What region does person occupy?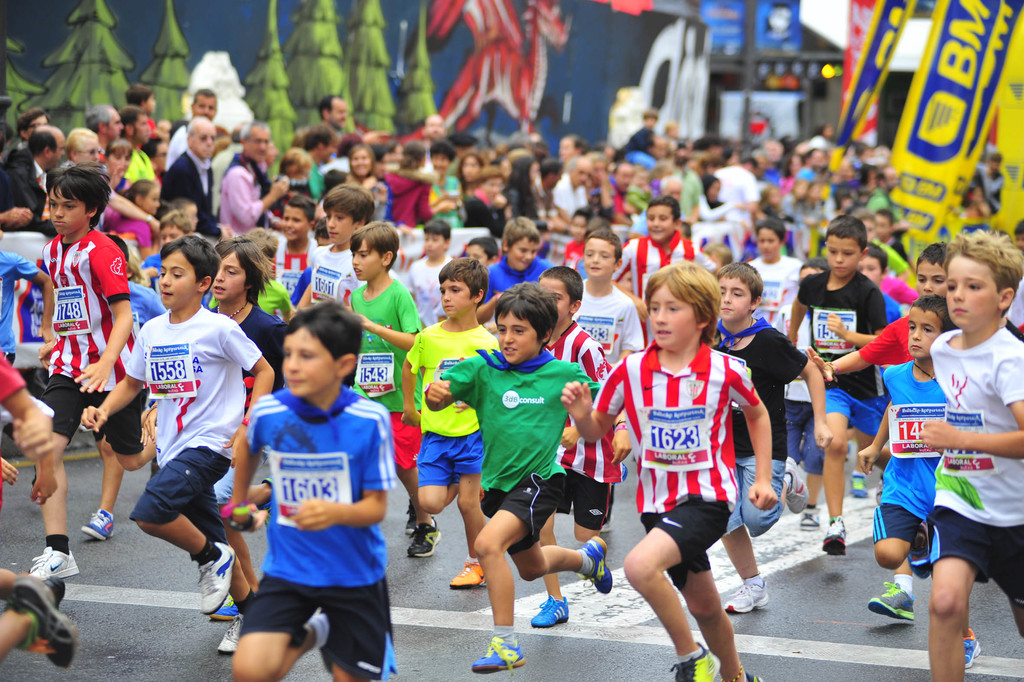
detection(444, 131, 482, 177).
